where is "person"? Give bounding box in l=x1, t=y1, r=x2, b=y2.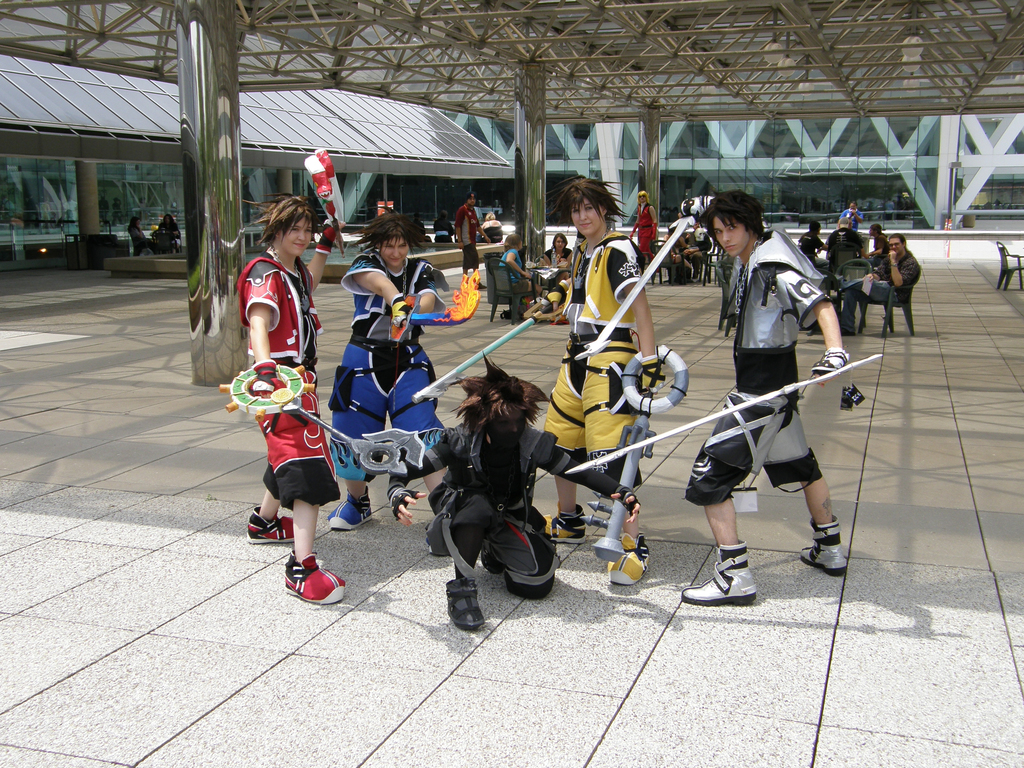
l=499, t=239, r=530, b=324.
